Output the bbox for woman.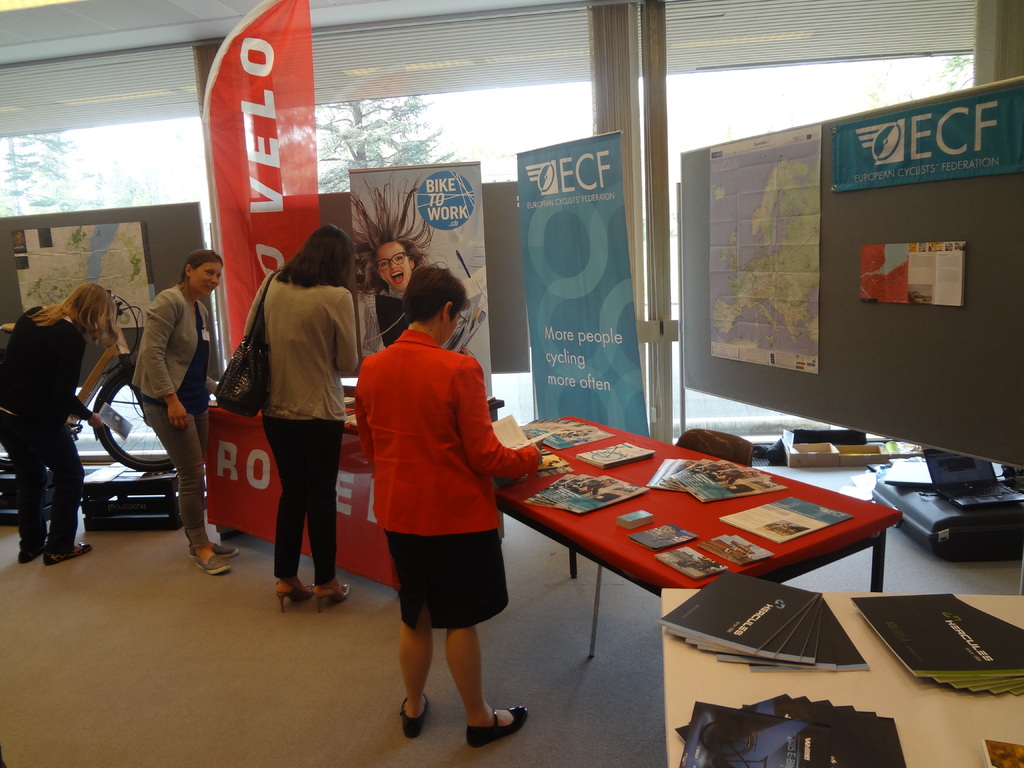
348/260/547/749.
